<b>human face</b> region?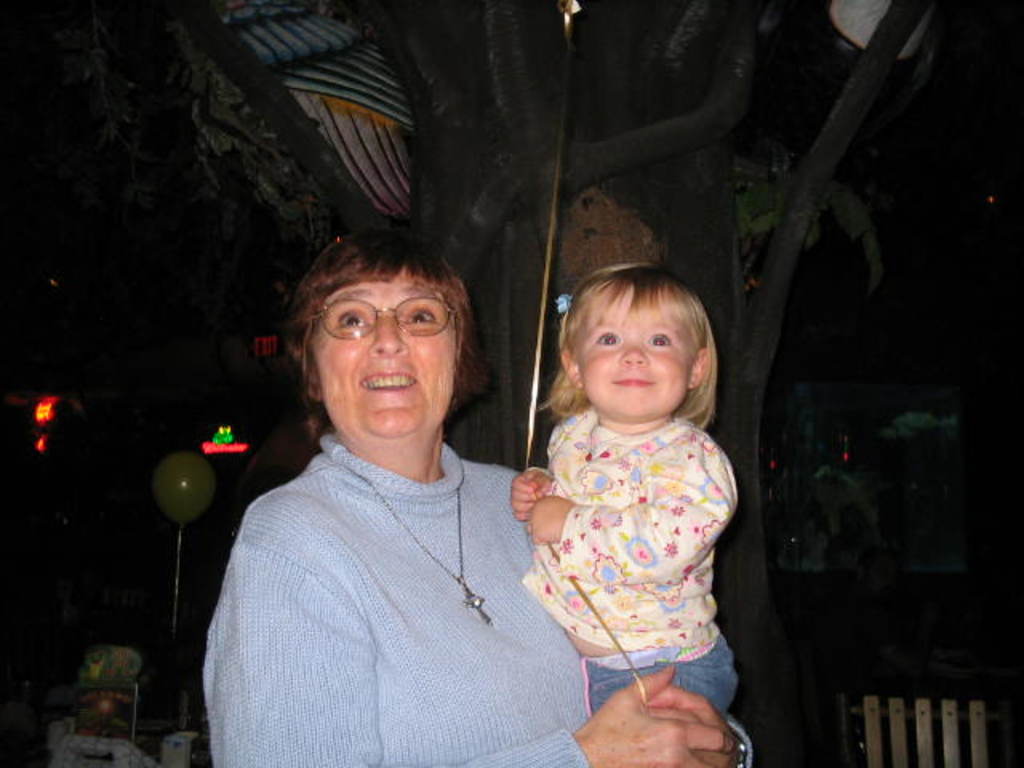
rect(584, 294, 702, 410)
